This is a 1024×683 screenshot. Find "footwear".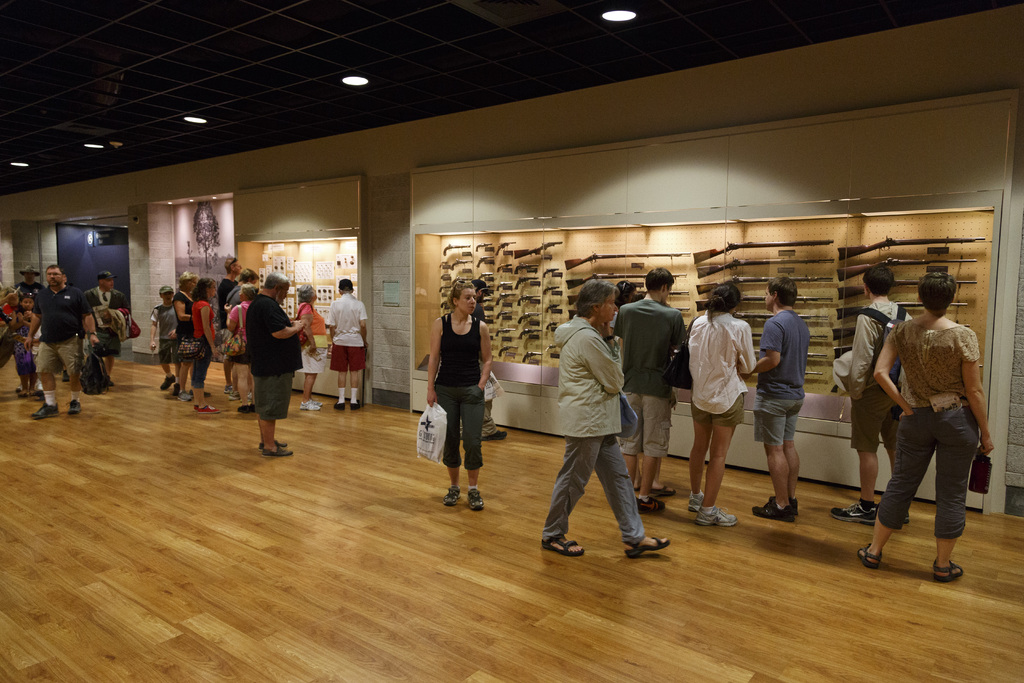
Bounding box: (351,400,361,409).
